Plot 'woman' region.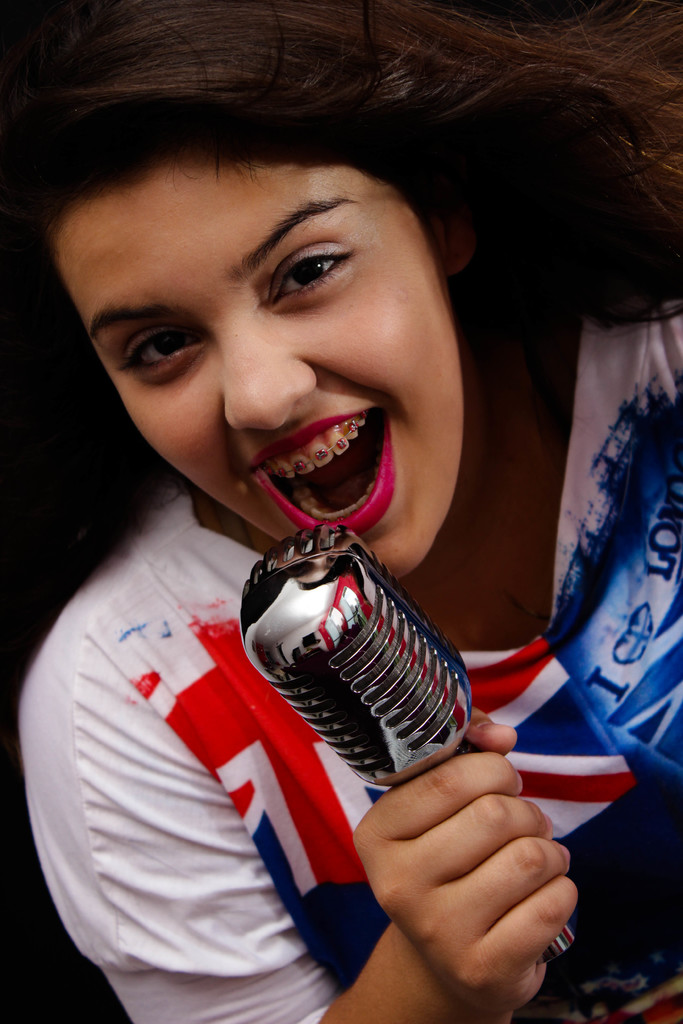
Plotted at {"x1": 0, "y1": 0, "x2": 682, "y2": 1023}.
